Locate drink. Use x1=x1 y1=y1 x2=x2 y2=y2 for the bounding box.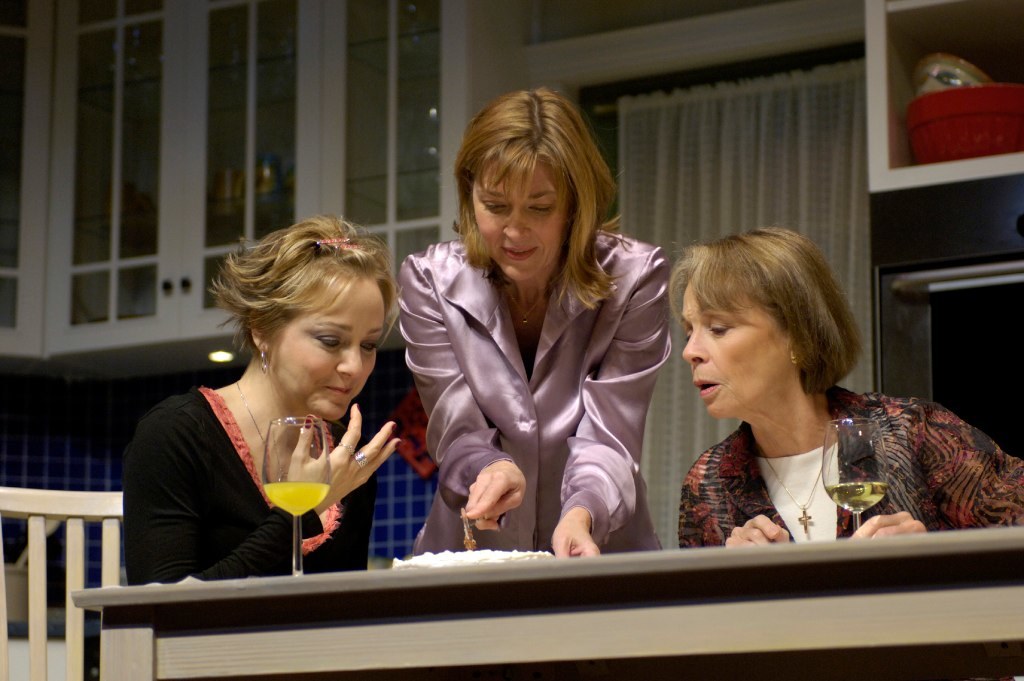
x1=823 y1=477 x2=888 y2=517.
